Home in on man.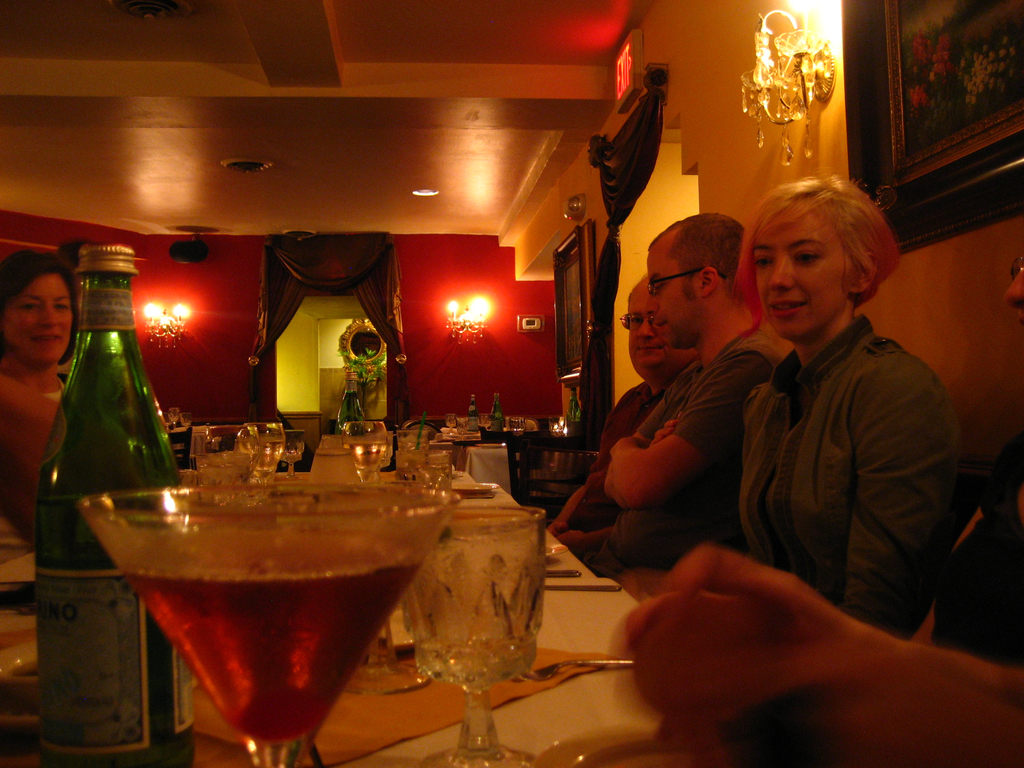
Homed in at [555,275,698,566].
